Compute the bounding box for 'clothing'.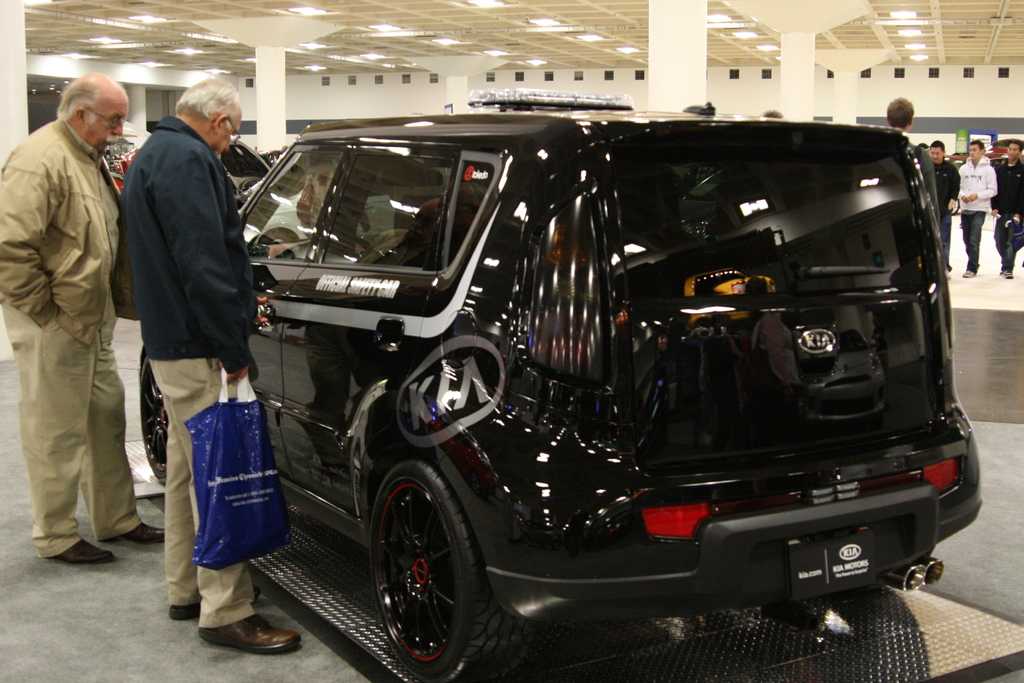
x1=934, y1=163, x2=959, y2=268.
